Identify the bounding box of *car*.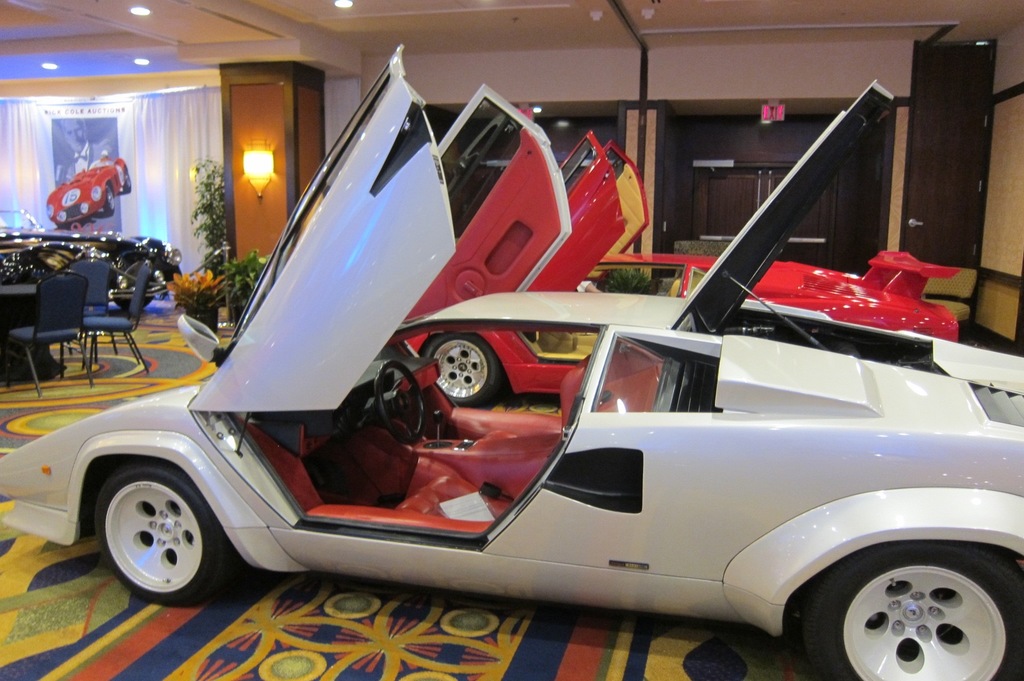
0:208:183:314.
